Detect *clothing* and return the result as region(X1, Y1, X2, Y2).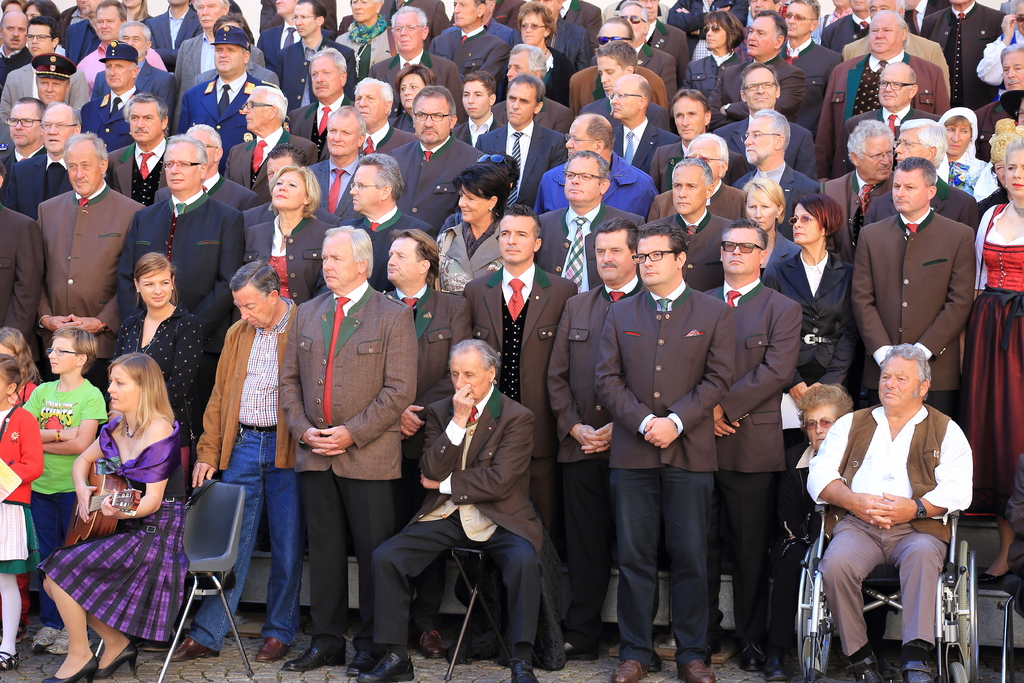
region(383, 112, 417, 135).
